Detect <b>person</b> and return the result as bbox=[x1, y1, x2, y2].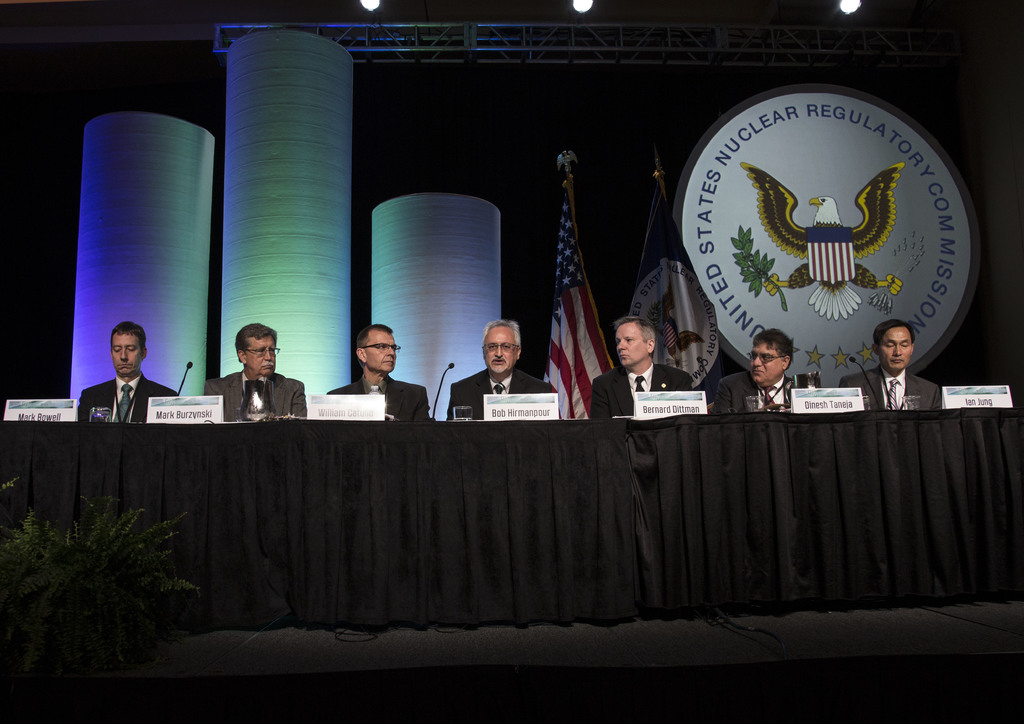
bbox=[715, 327, 797, 415].
